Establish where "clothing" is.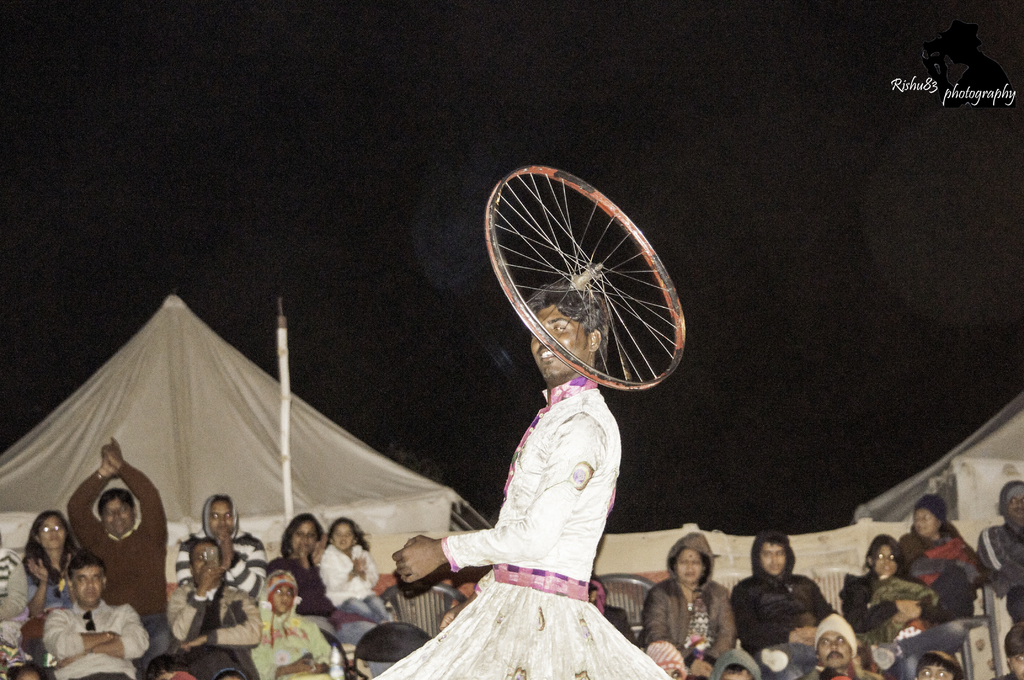
Established at 401 399 668 668.
